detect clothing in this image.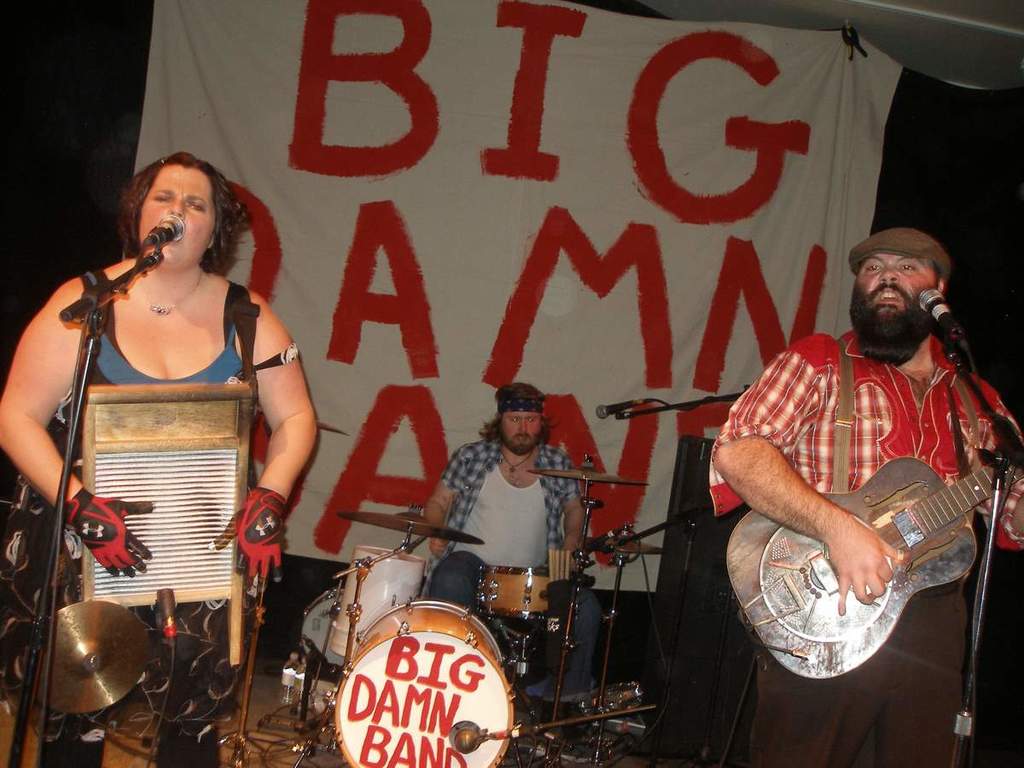
Detection: x1=707, y1=330, x2=1023, y2=767.
